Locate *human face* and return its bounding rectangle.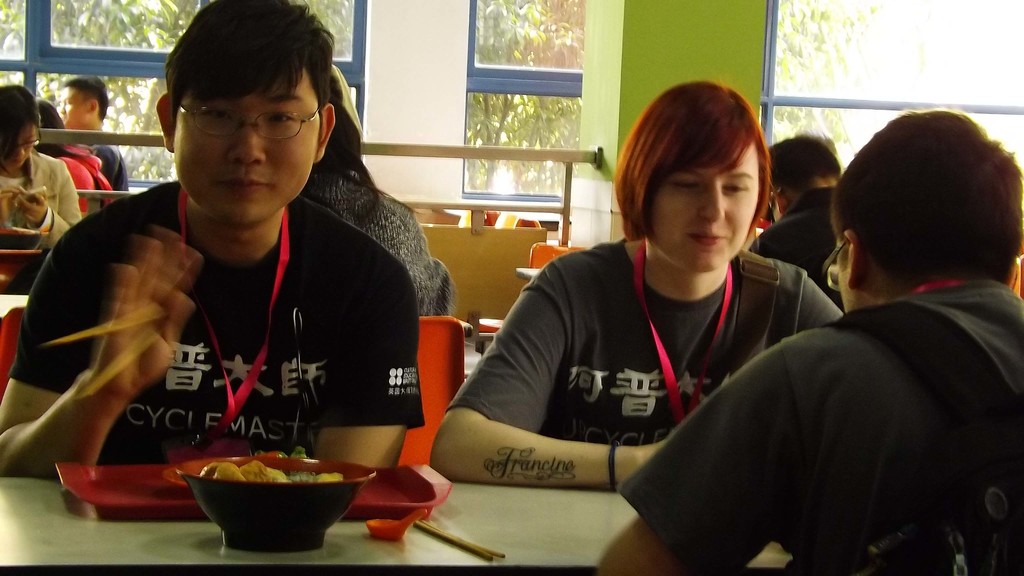
crop(59, 84, 95, 129).
